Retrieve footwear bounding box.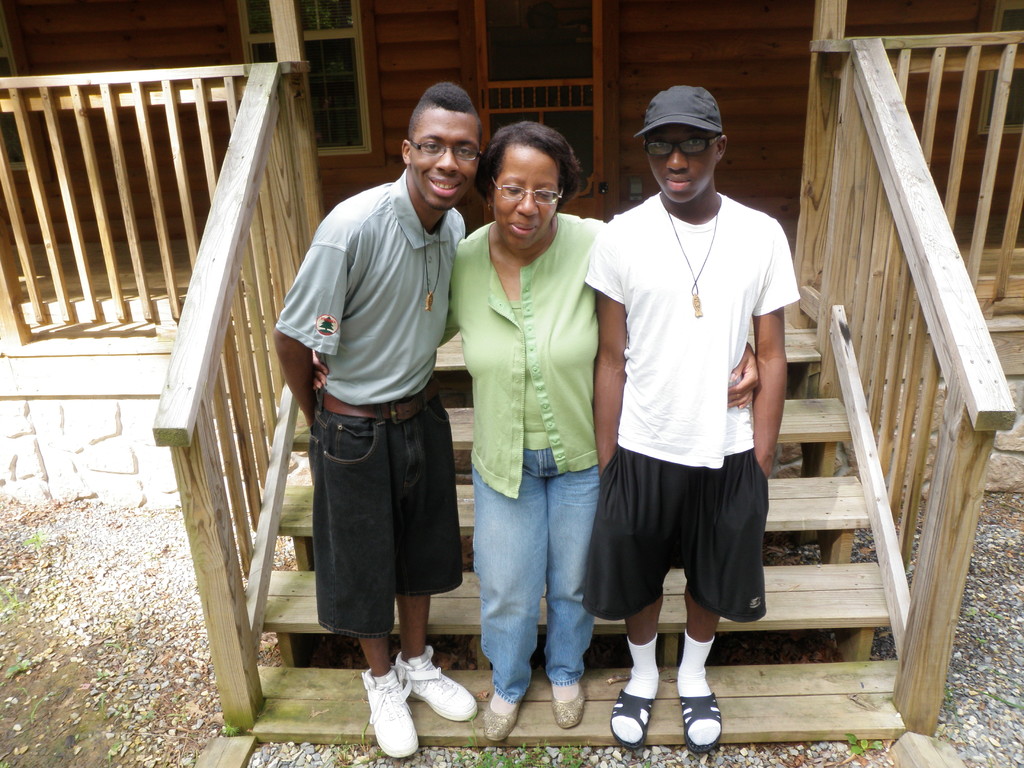
Bounding box: {"left": 607, "top": 676, "right": 660, "bottom": 749}.
